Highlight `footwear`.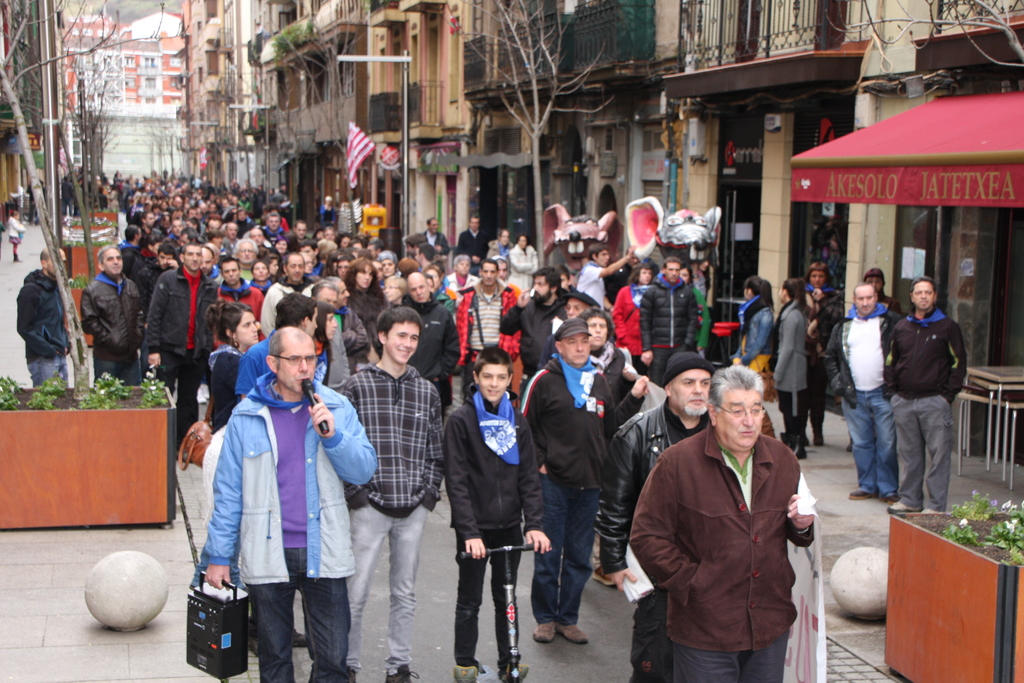
Highlighted region: region(879, 493, 899, 502).
